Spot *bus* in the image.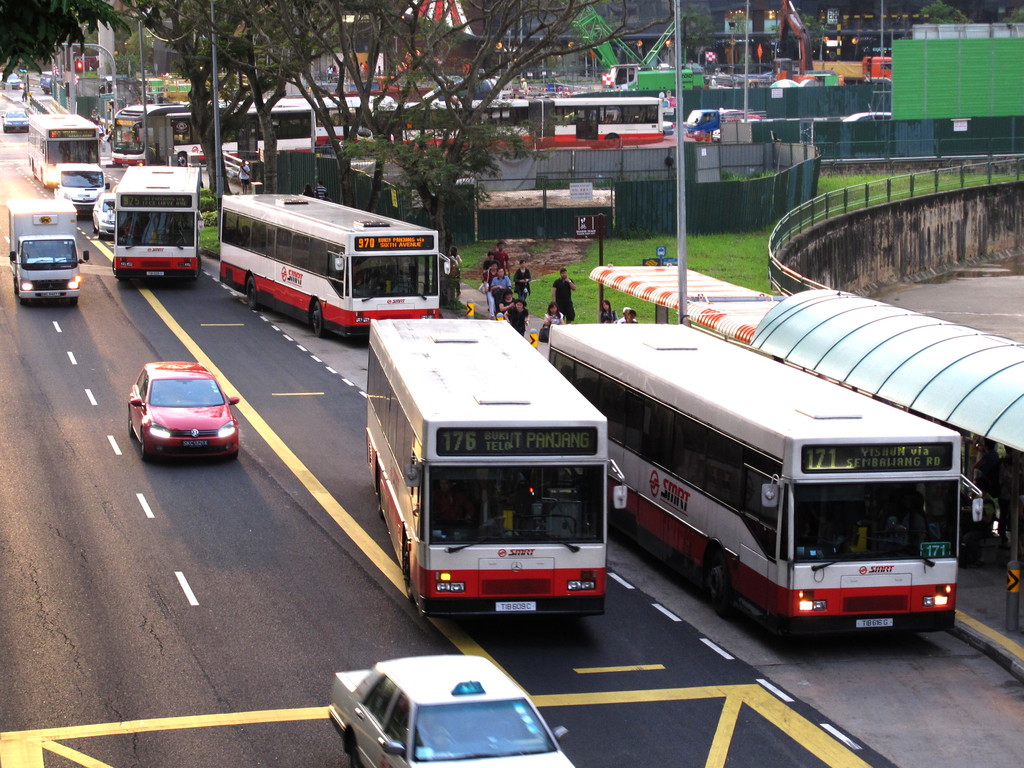
*bus* found at x1=110 y1=102 x2=315 y2=166.
